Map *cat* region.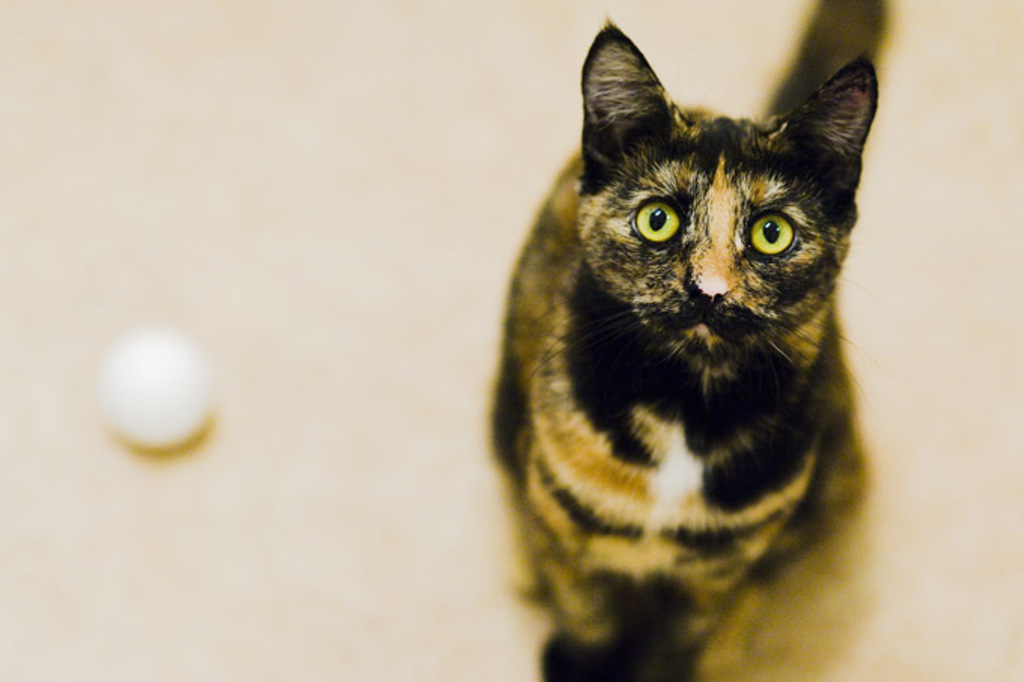
Mapped to rect(492, 0, 888, 680).
